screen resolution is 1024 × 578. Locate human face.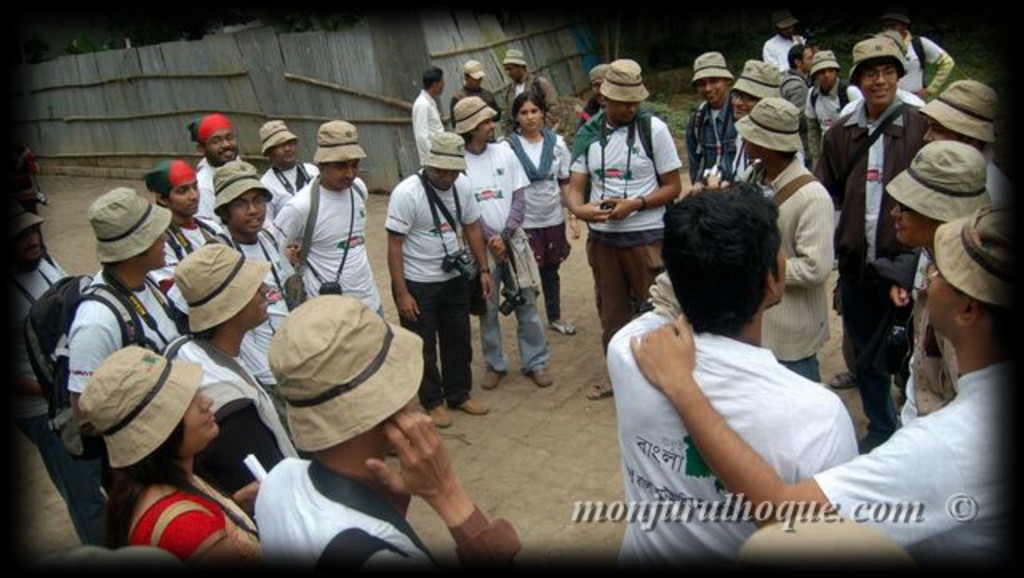
bbox=(925, 115, 952, 147).
